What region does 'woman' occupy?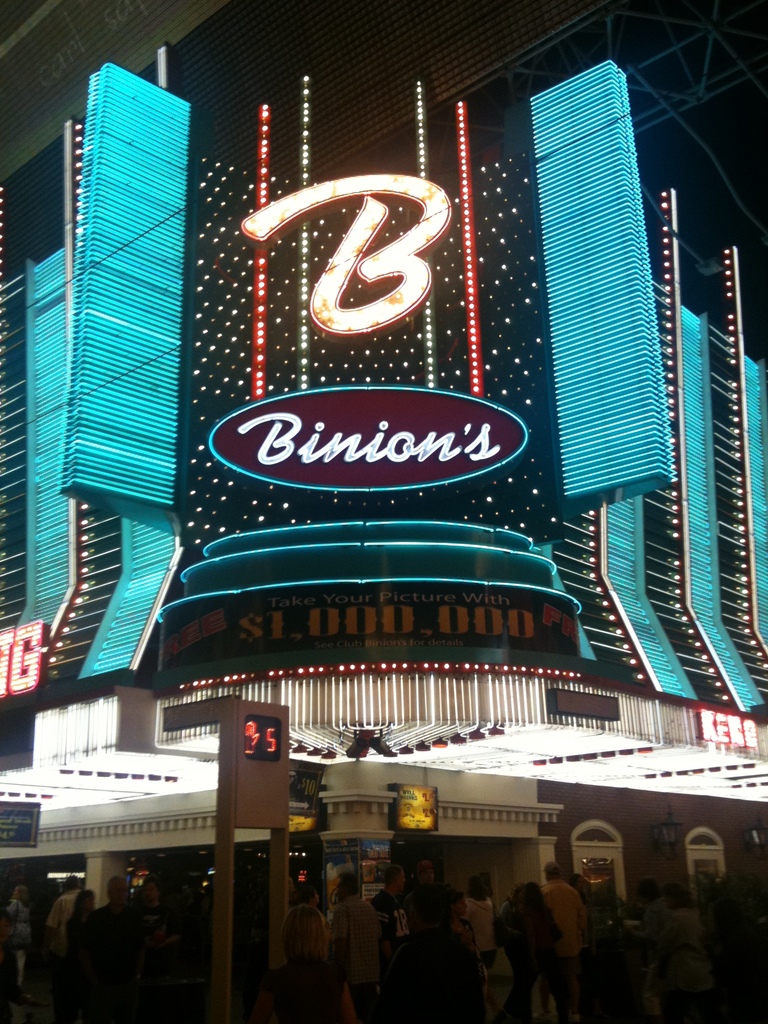
{"left": 497, "top": 895, "right": 563, "bottom": 1023}.
